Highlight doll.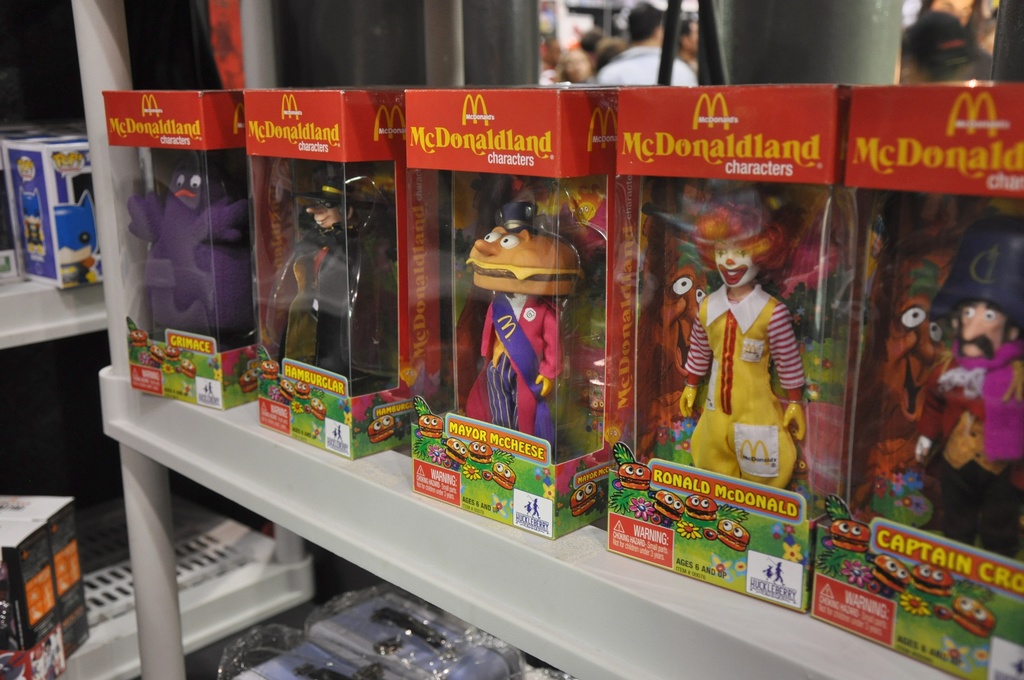
Highlighted region: [x1=908, y1=215, x2=1023, y2=562].
